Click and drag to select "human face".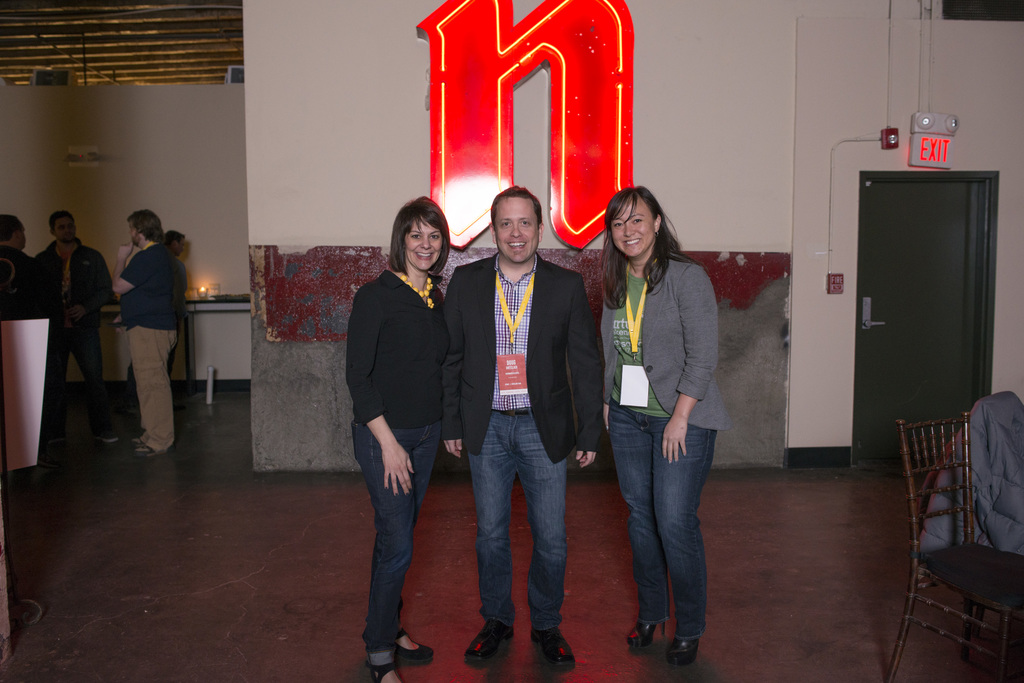
Selection: l=614, t=199, r=650, b=253.
